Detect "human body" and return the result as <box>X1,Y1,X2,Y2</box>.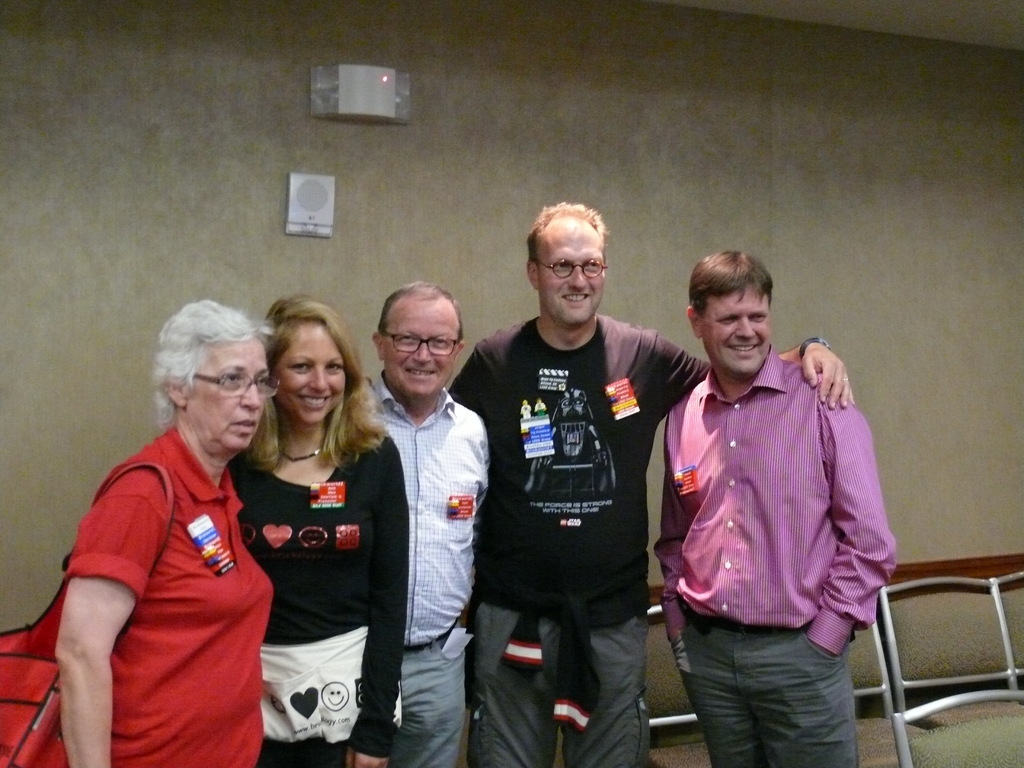
<box>443,312,856,767</box>.
